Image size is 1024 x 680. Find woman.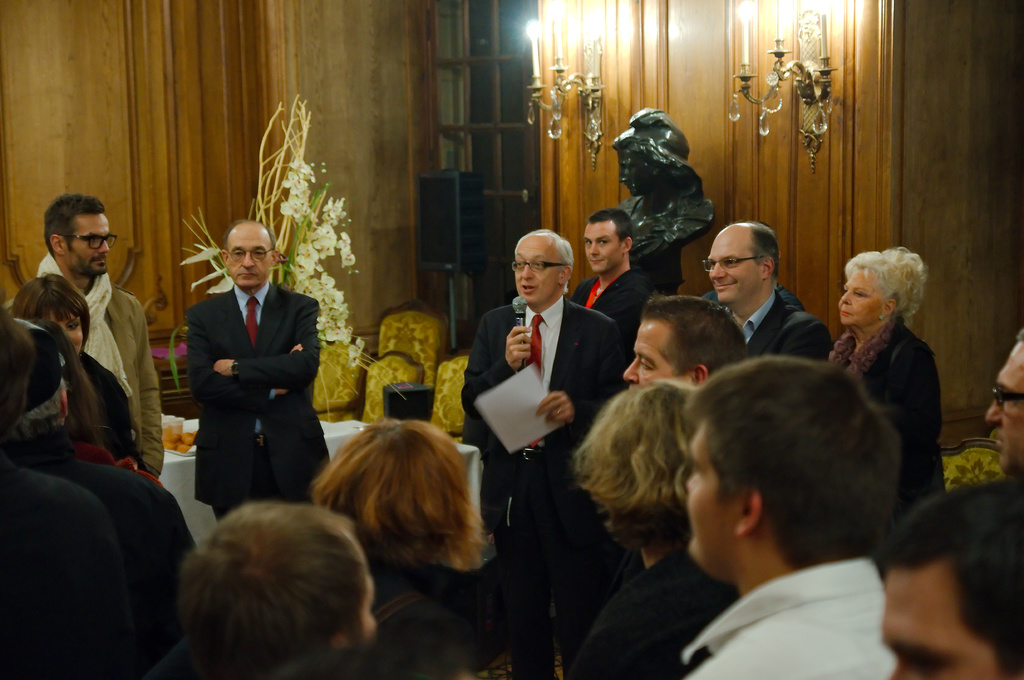
<bbox>563, 388, 742, 679</bbox>.
